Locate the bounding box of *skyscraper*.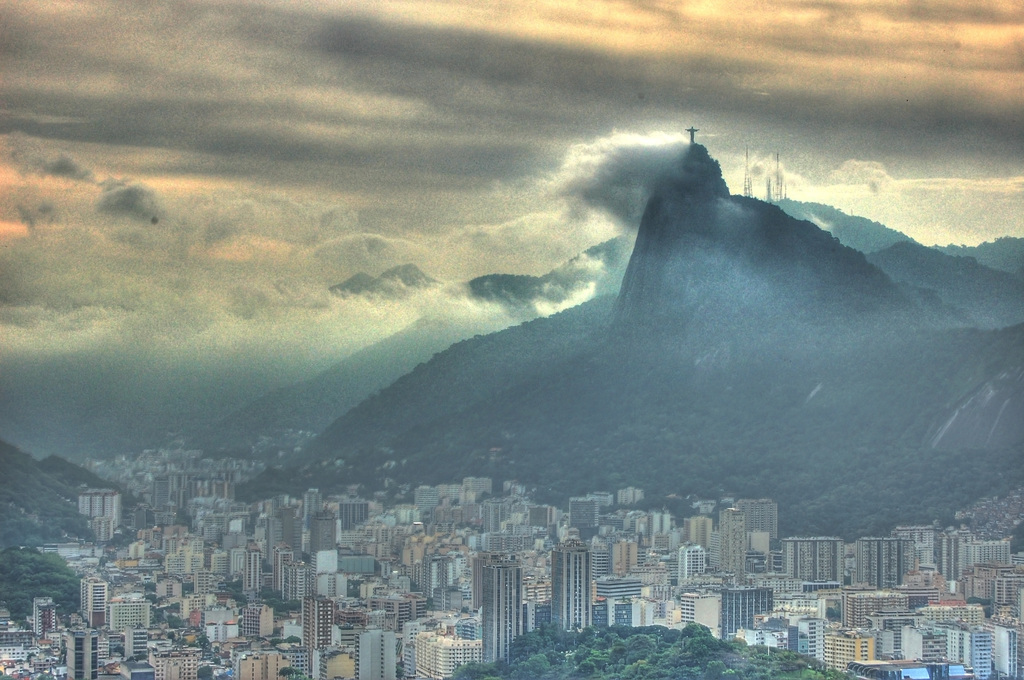
Bounding box: x1=545, y1=538, x2=598, y2=638.
